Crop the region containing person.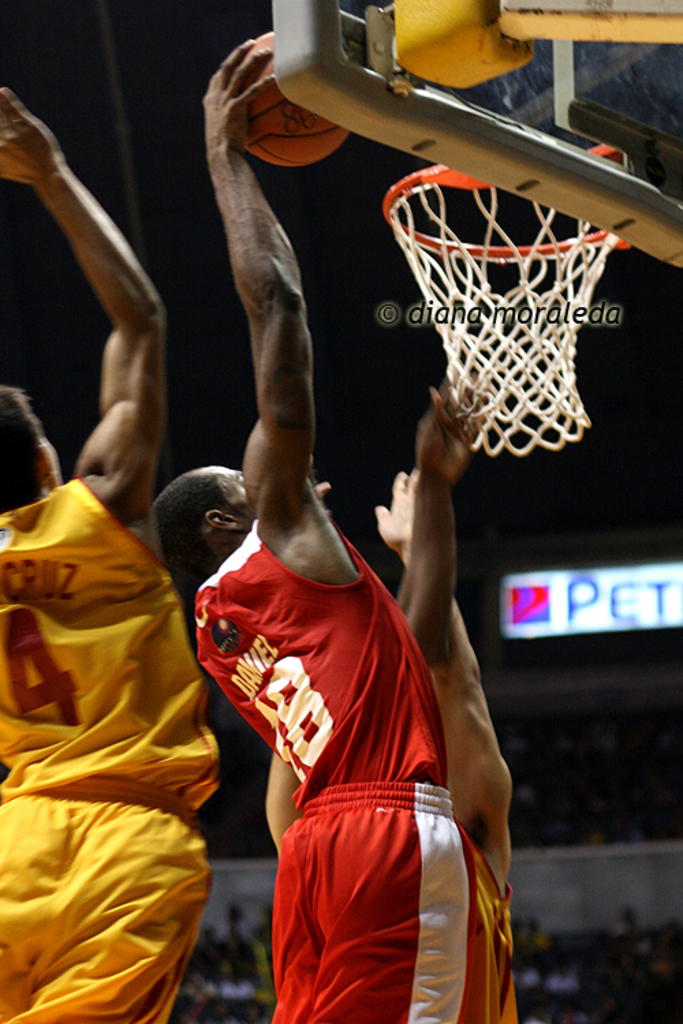
Crop region: (370,468,516,1023).
